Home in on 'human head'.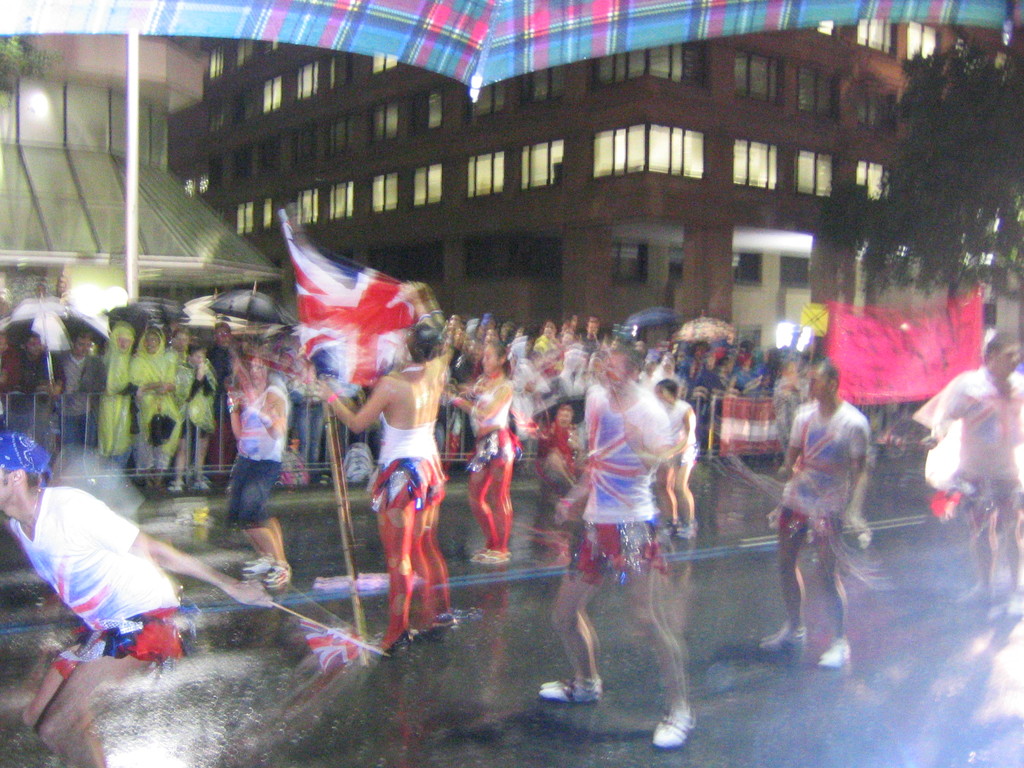
Homed in at bbox=[0, 431, 47, 516].
